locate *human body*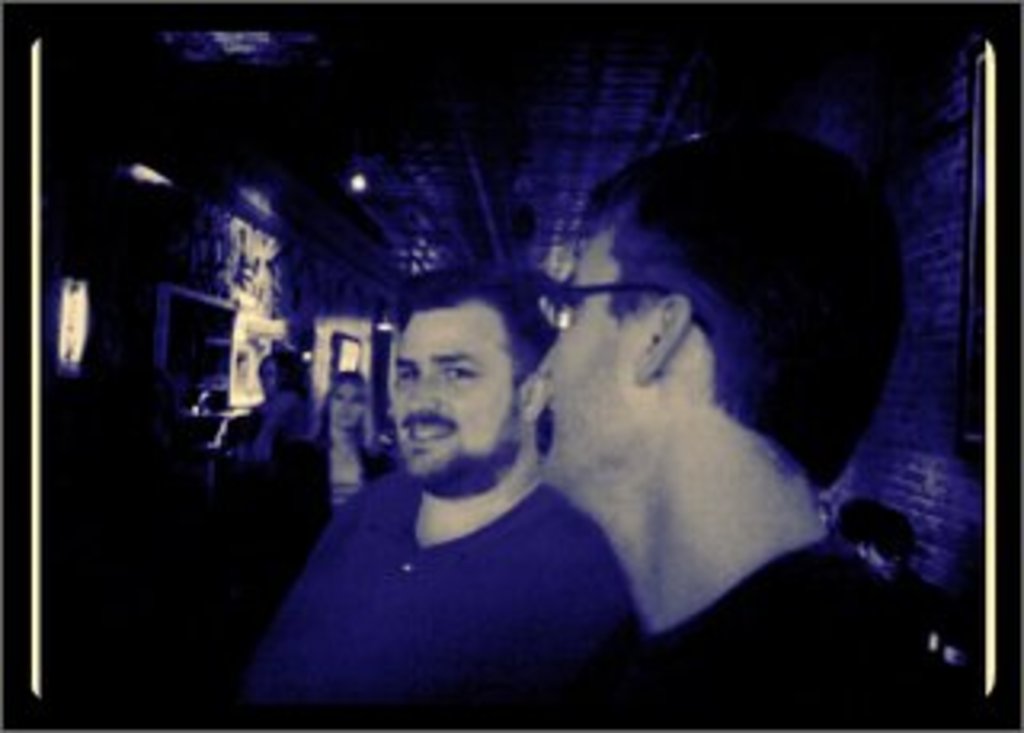
541,122,1021,730
